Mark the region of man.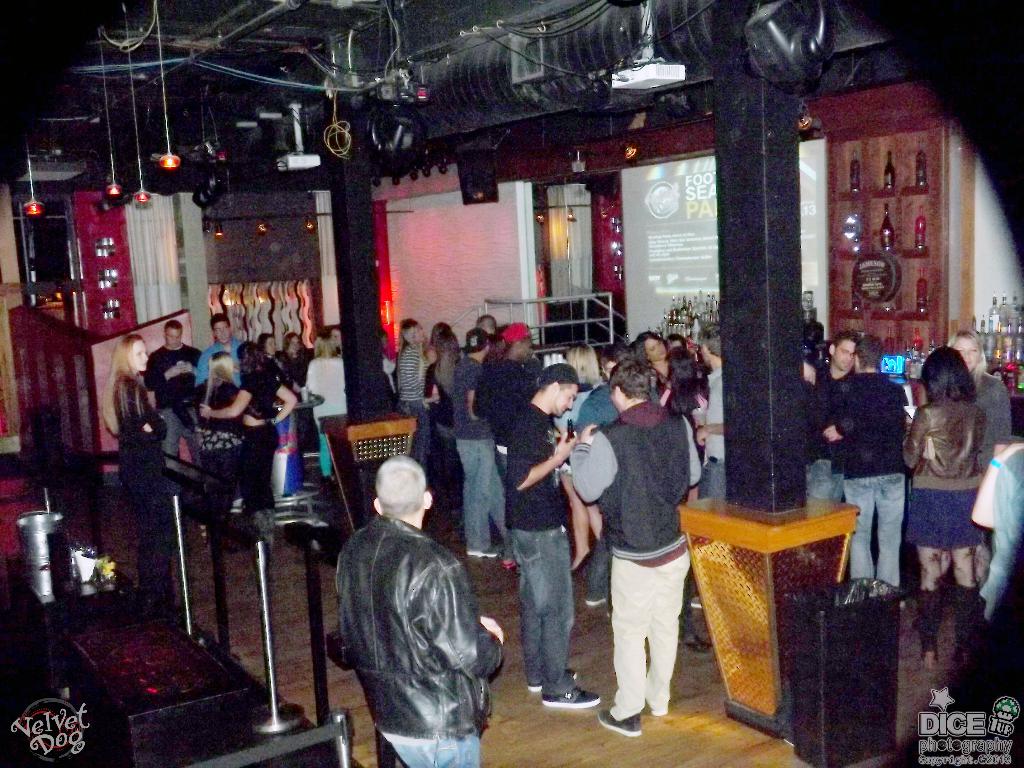
Region: 478, 321, 560, 534.
